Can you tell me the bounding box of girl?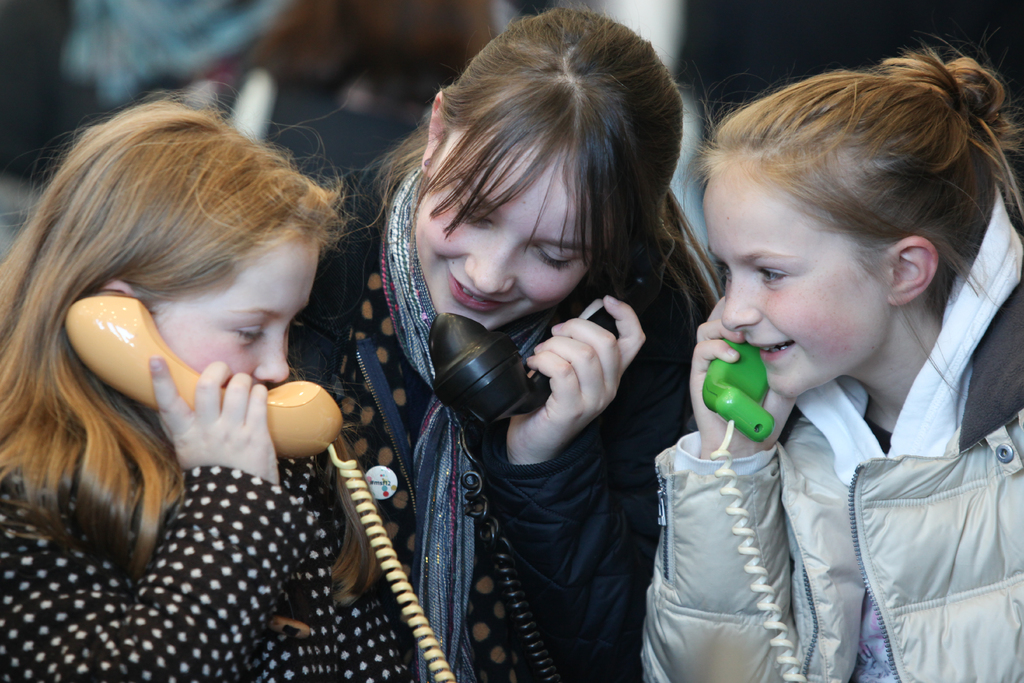
<region>643, 59, 1023, 675</region>.
